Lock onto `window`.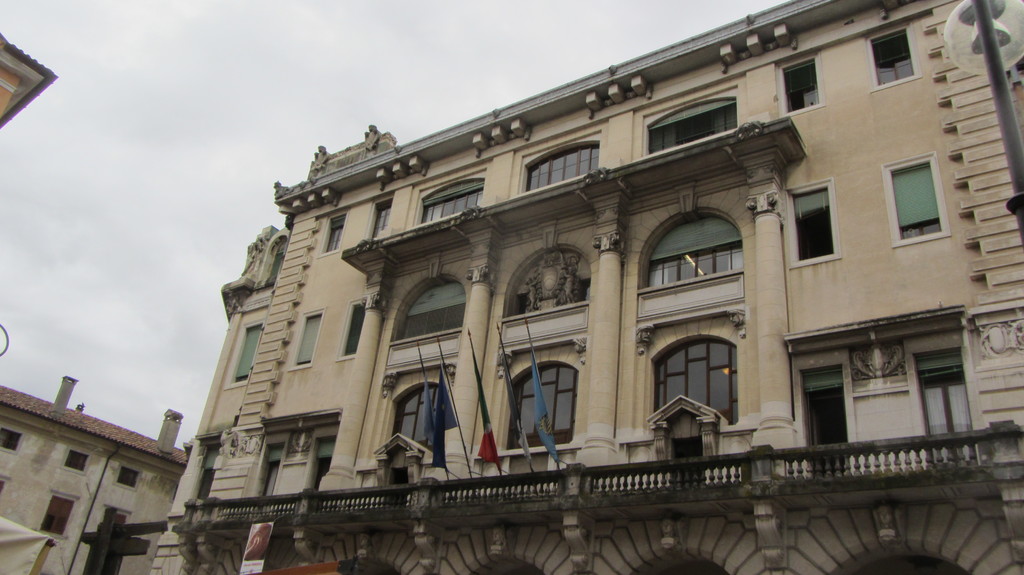
Locked: pyautogui.locateOnScreen(644, 335, 743, 427).
